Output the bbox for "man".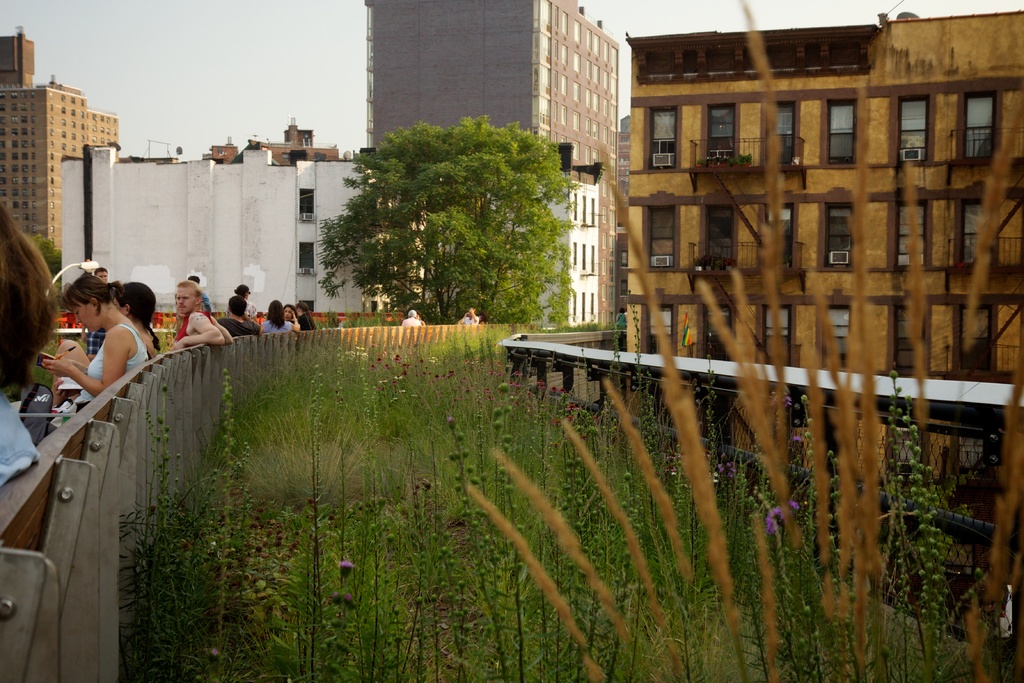
80 267 115 363.
